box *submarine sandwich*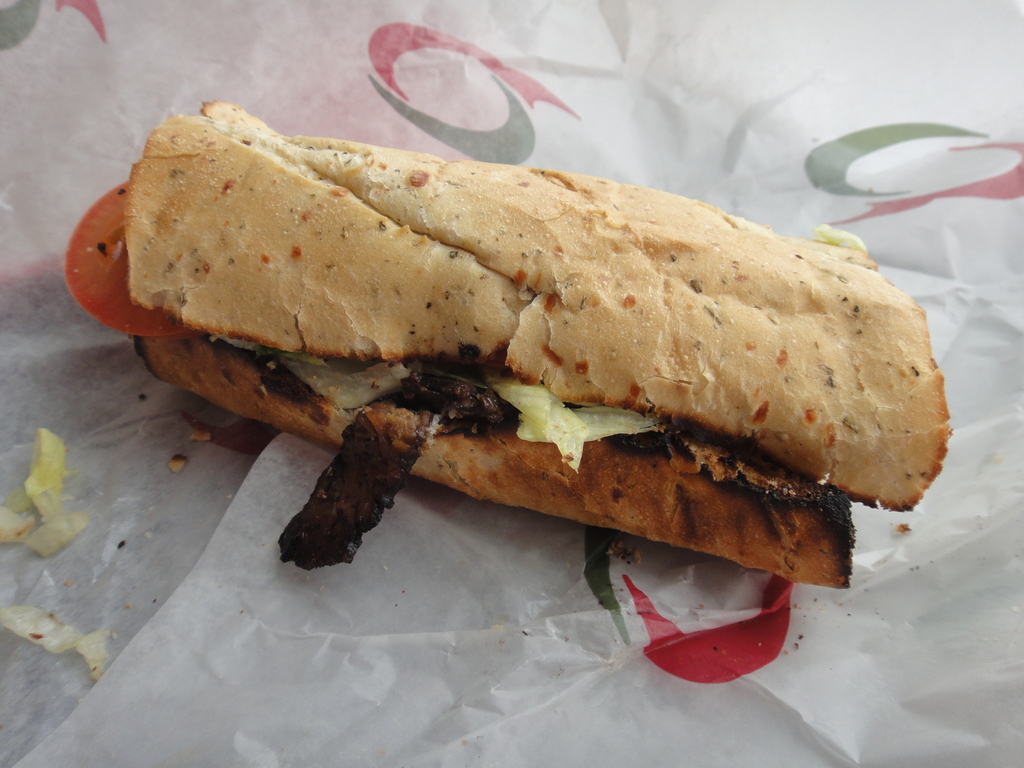
Rect(97, 160, 963, 592)
